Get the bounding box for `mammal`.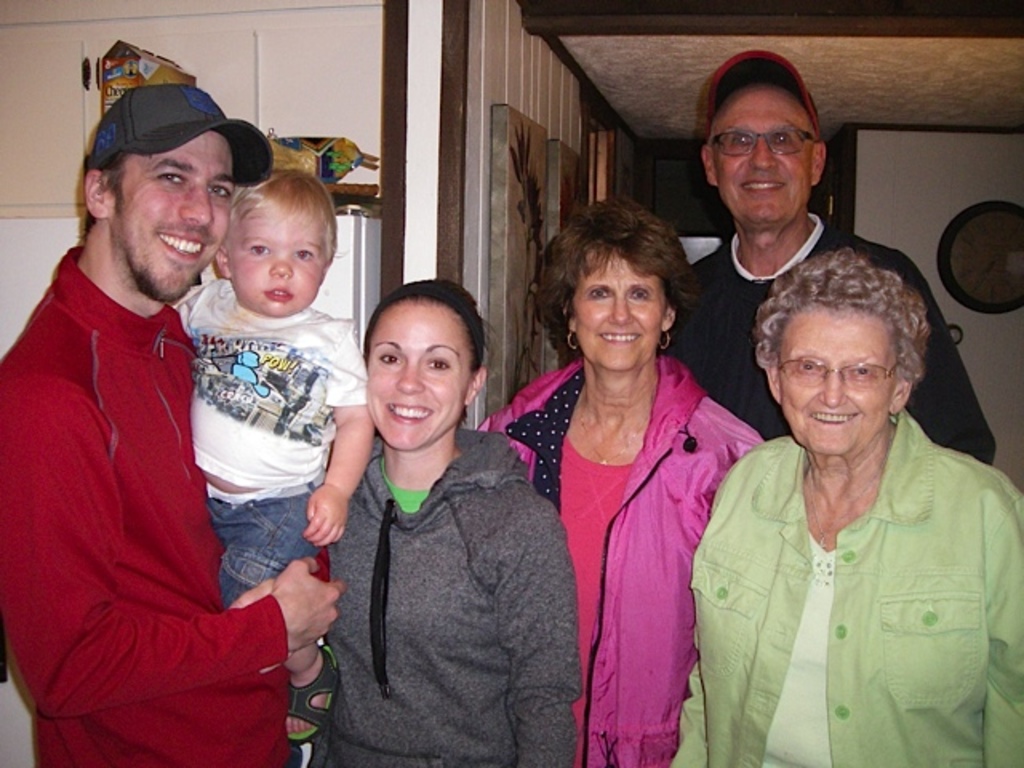
(496,162,763,767).
